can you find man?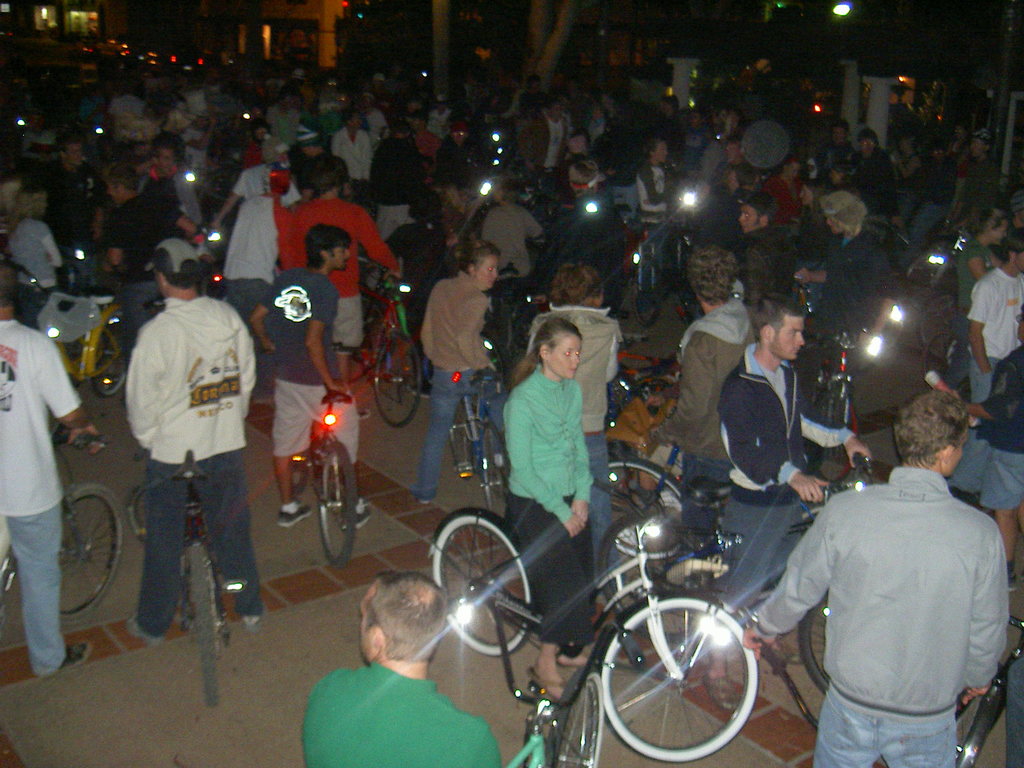
Yes, bounding box: {"left": 0, "top": 264, "right": 104, "bottom": 674}.
